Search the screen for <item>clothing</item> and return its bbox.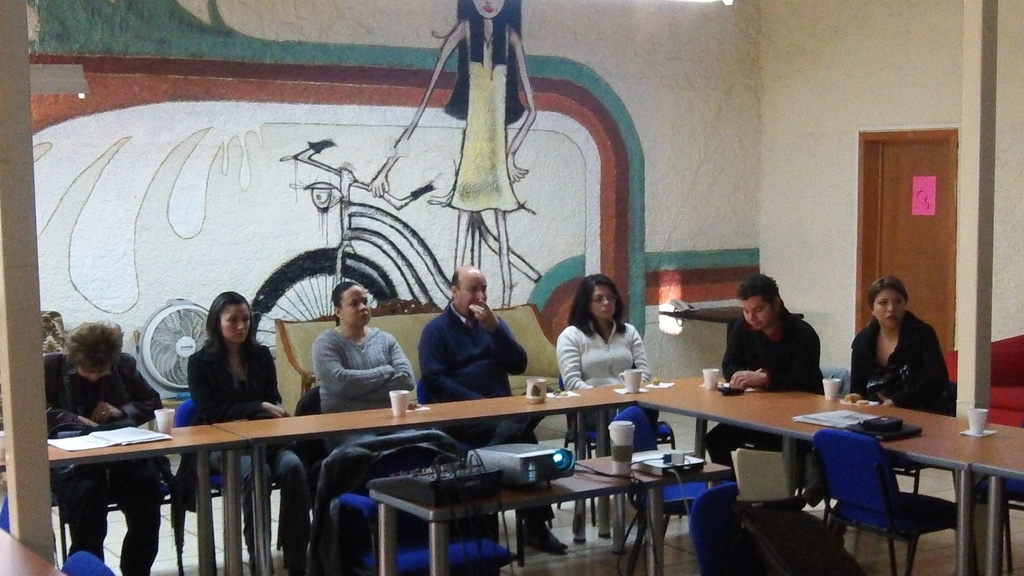
Found: <box>312,323,415,450</box>.
